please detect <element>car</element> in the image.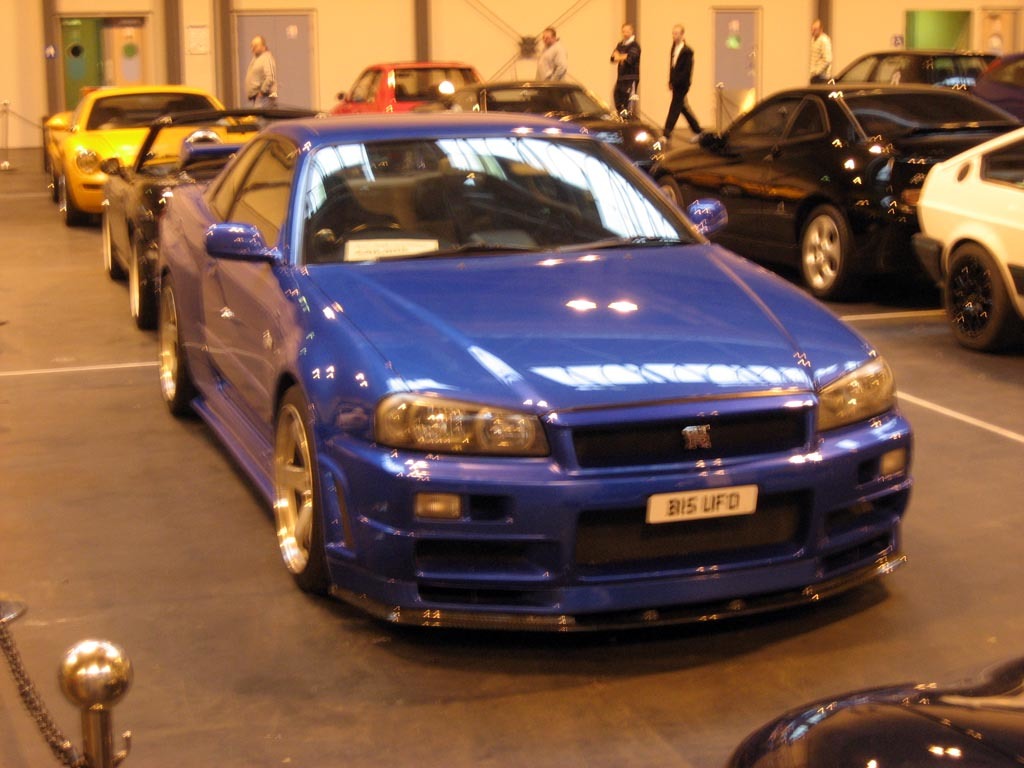
956, 47, 1023, 120.
